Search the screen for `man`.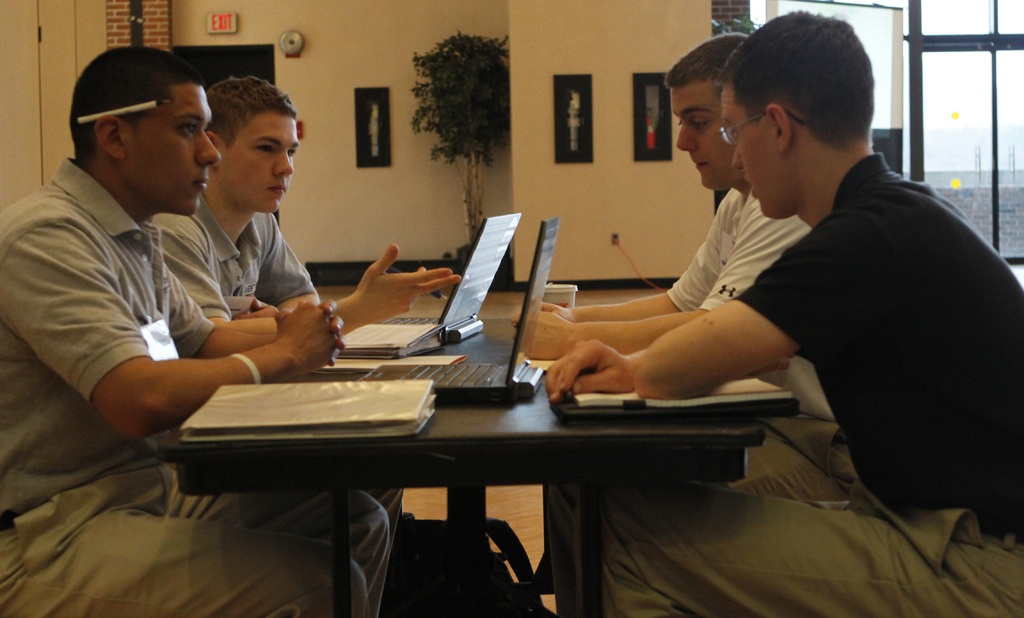
Found at <region>0, 40, 388, 617</region>.
